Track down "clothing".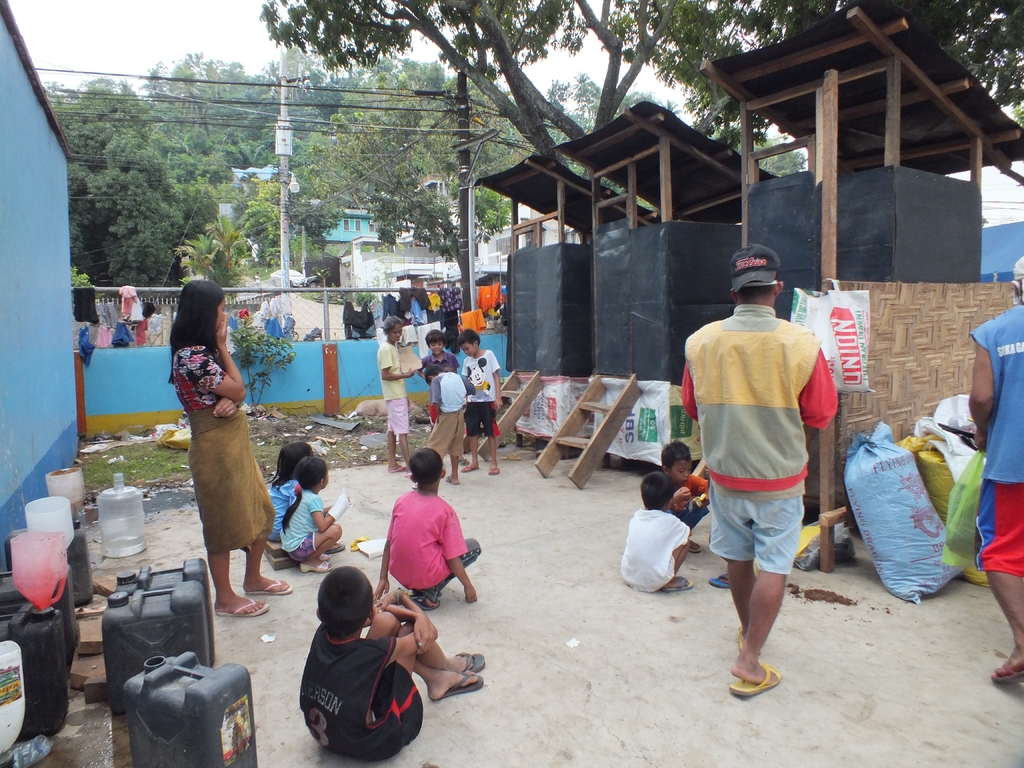
Tracked to pyautogui.locateOnScreen(387, 340, 410, 430).
